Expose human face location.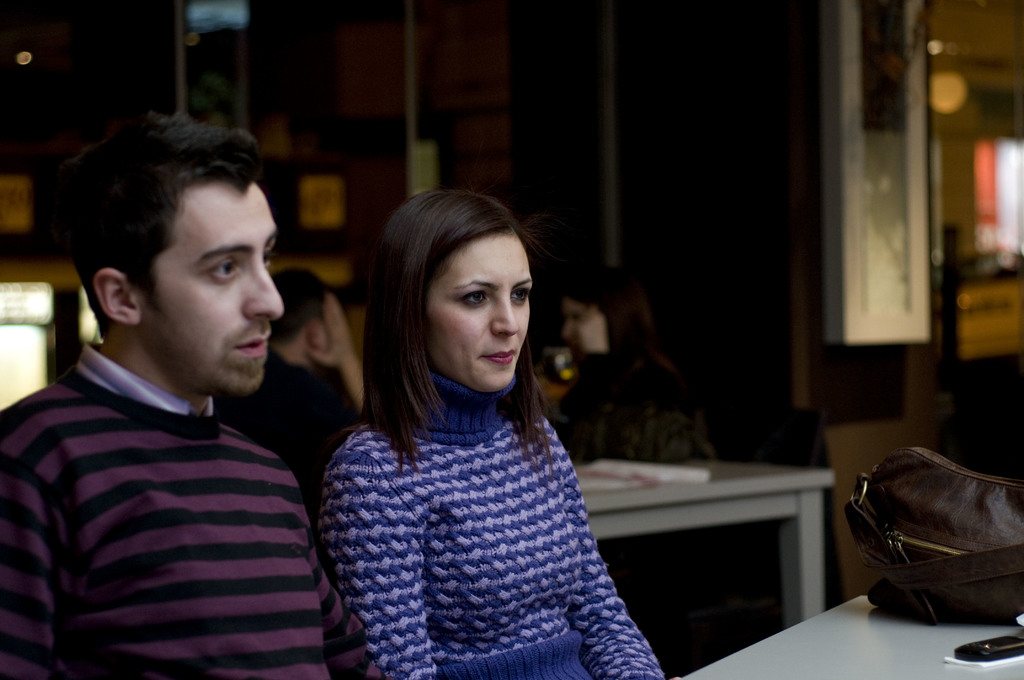
Exposed at x1=427, y1=227, x2=533, y2=393.
